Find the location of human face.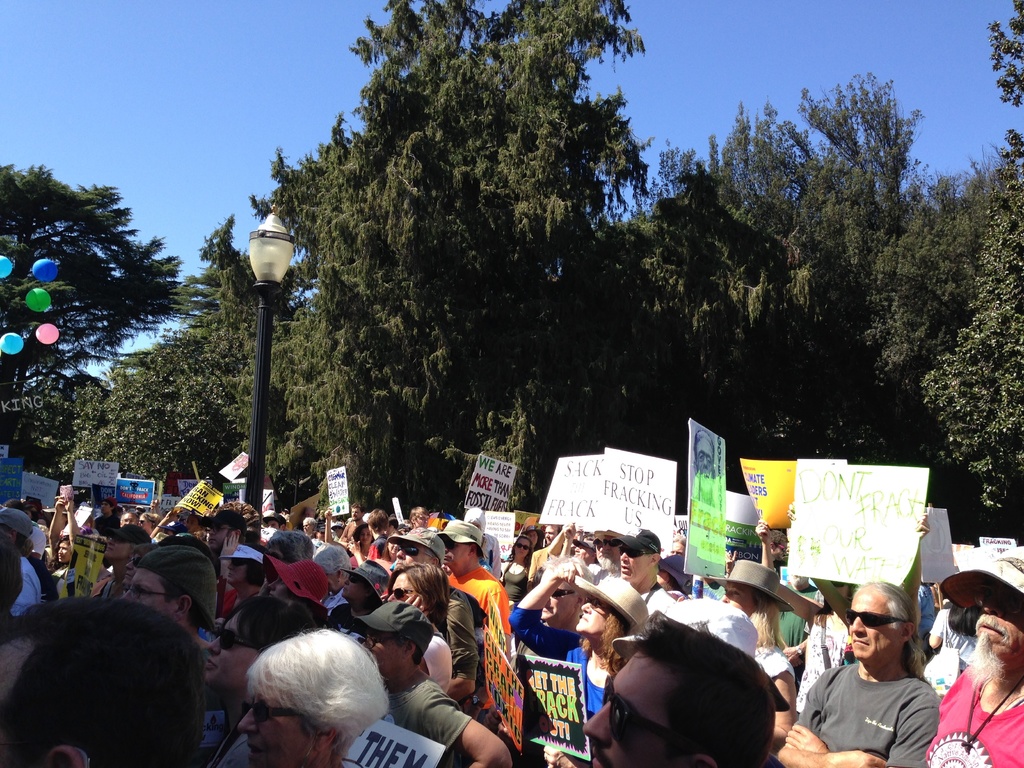
Location: bbox=(367, 626, 401, 674).
